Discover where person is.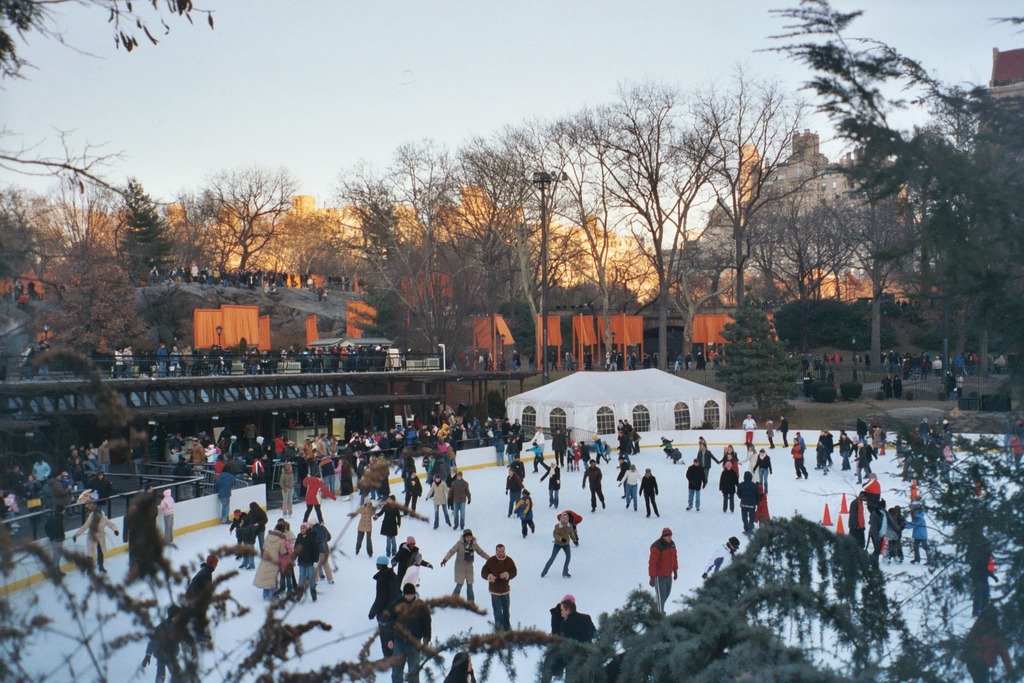
Discovered at l=683, t=452, r=707, b=512.
